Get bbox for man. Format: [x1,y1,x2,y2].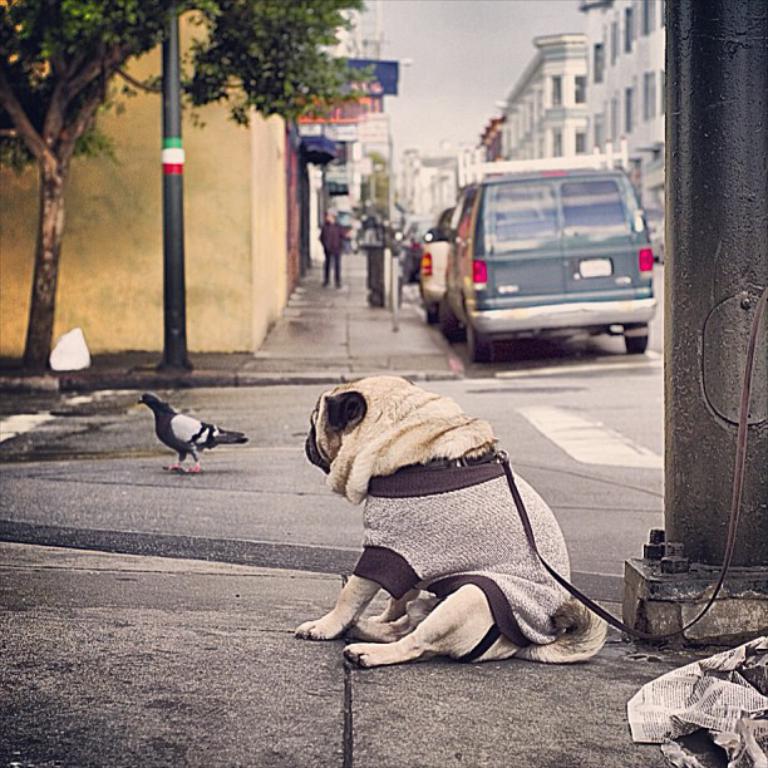
[315,206,348,294].
